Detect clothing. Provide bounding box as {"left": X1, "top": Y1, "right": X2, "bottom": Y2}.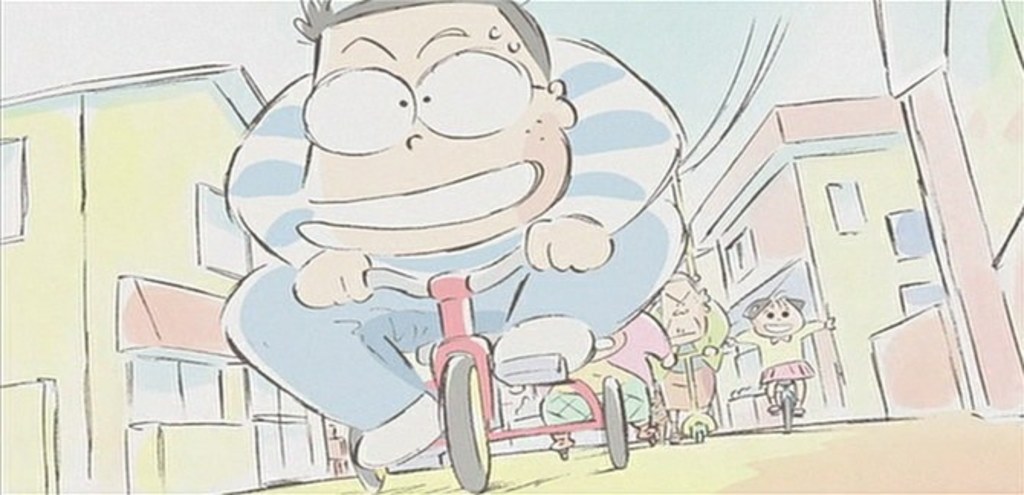
{"left": 223, "top": 37, "right": 689, "bottom": 432}.
